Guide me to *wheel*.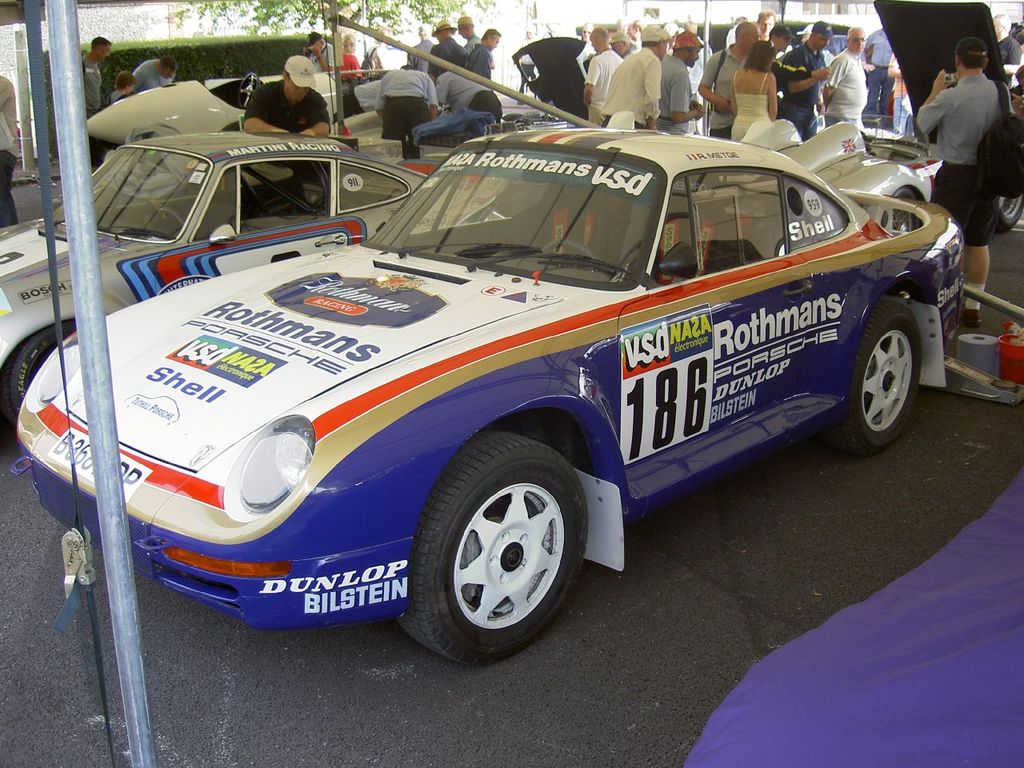
Guidance: BBox(1002, 194, 1023, 233).
